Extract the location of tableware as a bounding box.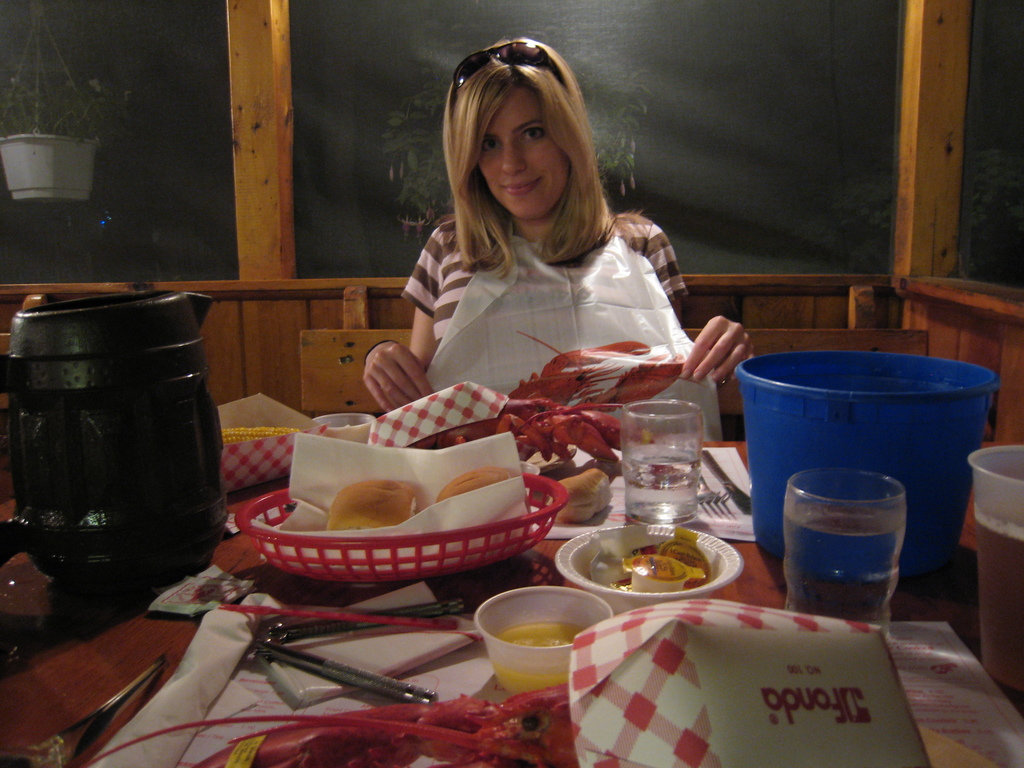
region(235, 484, 571, 587).
